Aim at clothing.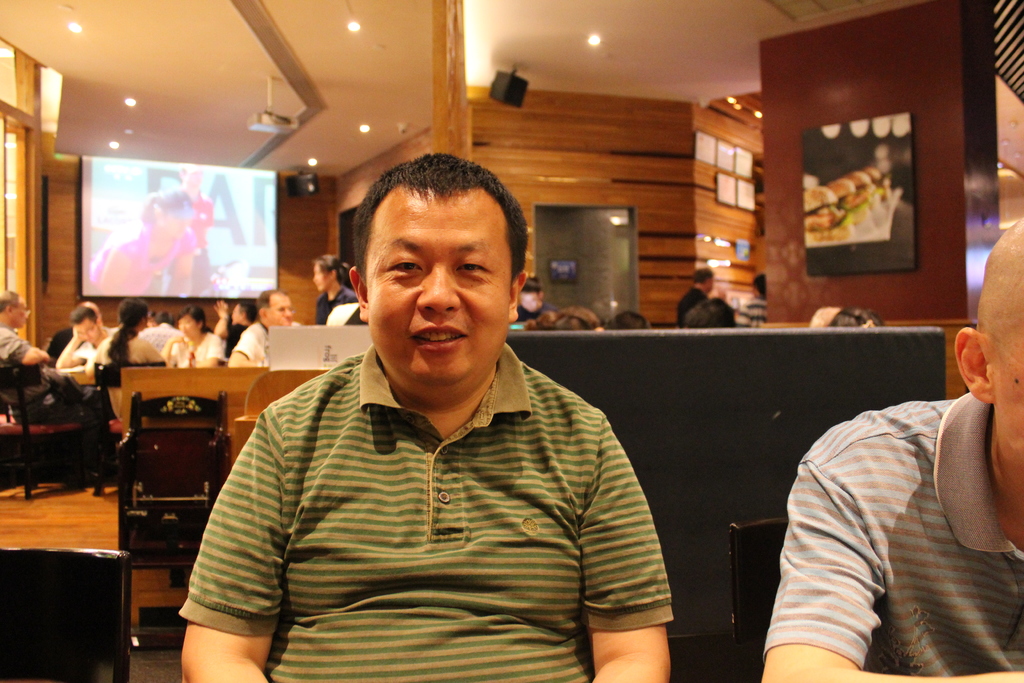
Aimed at {"left": 170, "top": 331, "right": 225, "bottom": 363}.
